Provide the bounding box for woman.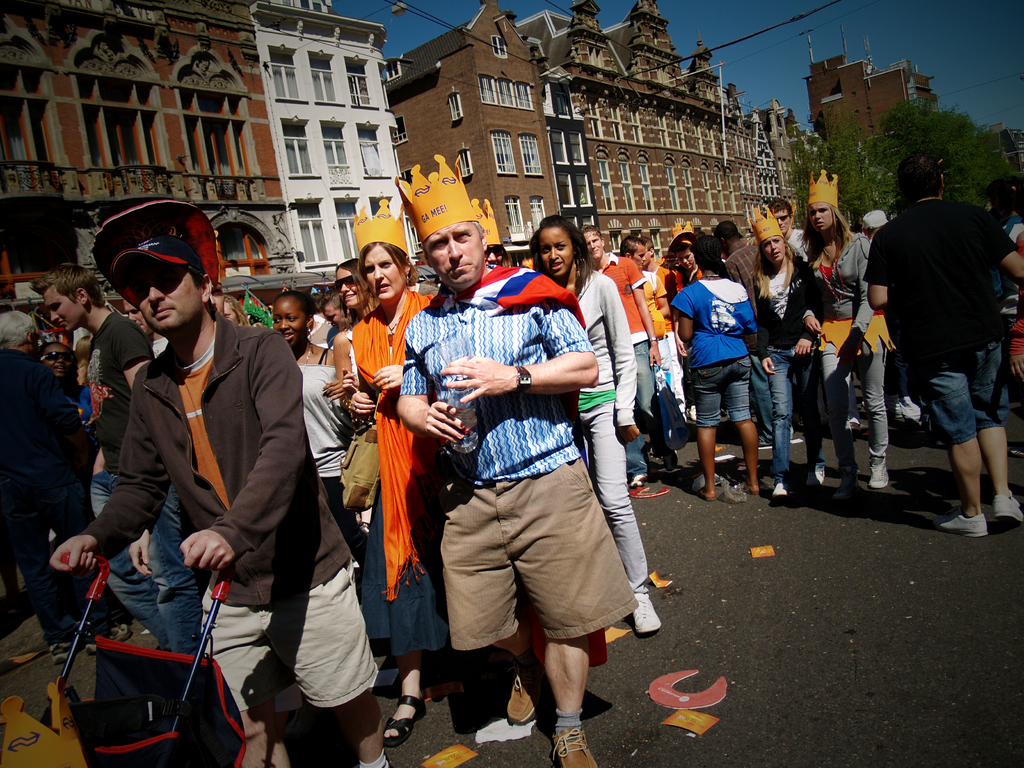
box=[332, 261, 390, 416].
